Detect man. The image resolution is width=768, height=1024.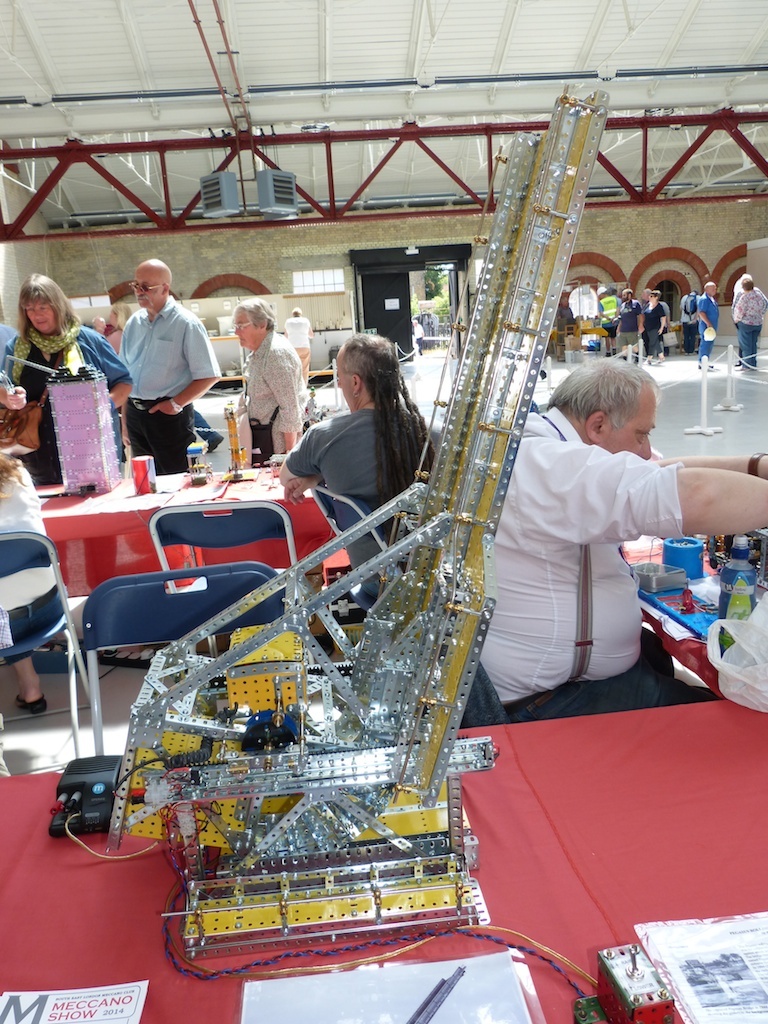
region(278, 329, 443, 599).
